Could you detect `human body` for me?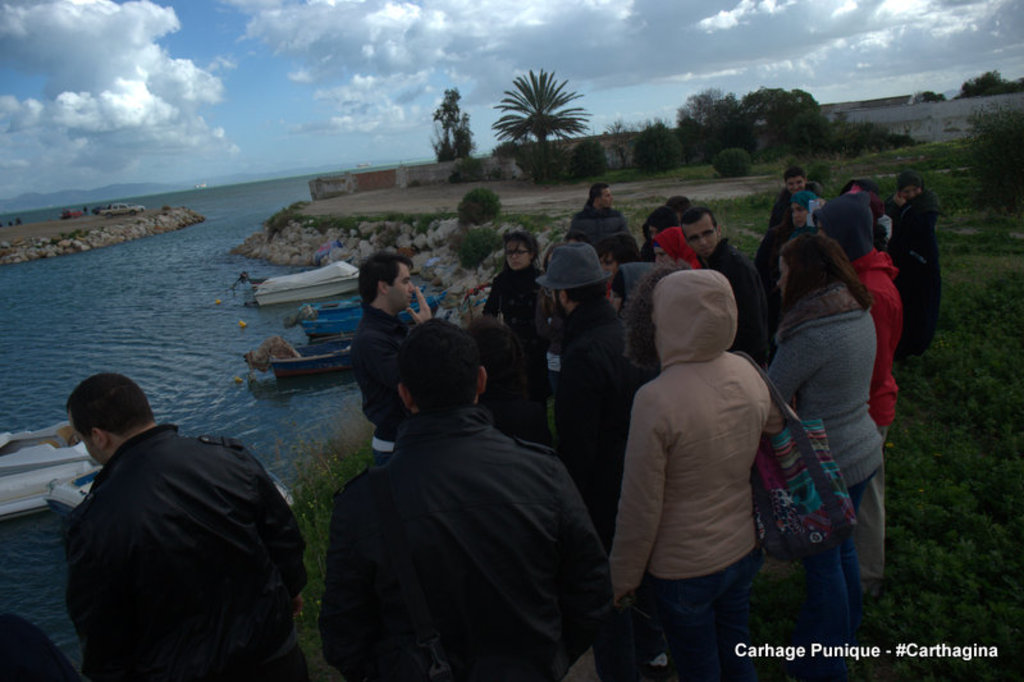
Detection result: [763,276,887,681].
